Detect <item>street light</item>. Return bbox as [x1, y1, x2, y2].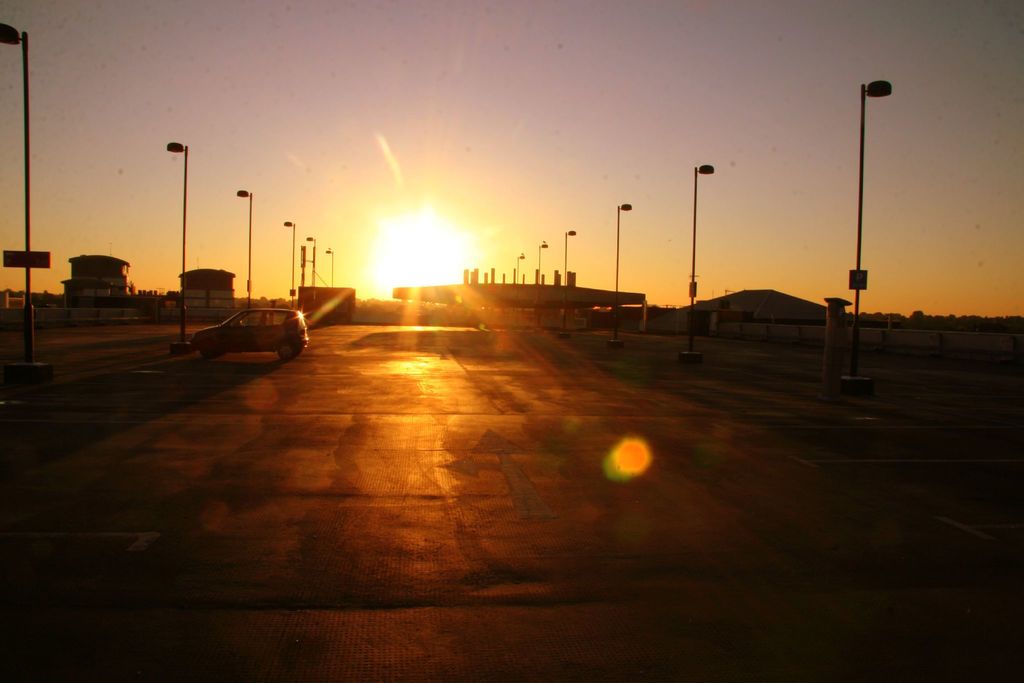
[164, 140, 196, 359].
